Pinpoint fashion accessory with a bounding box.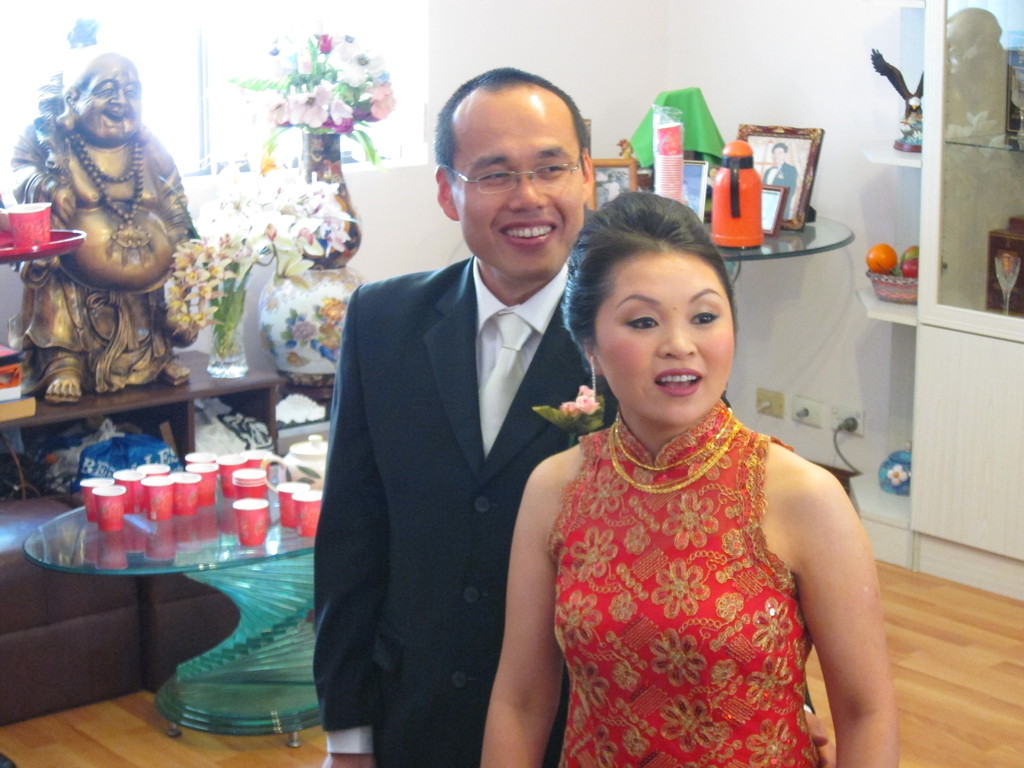
l=612, t=405, r=739, b=473.
